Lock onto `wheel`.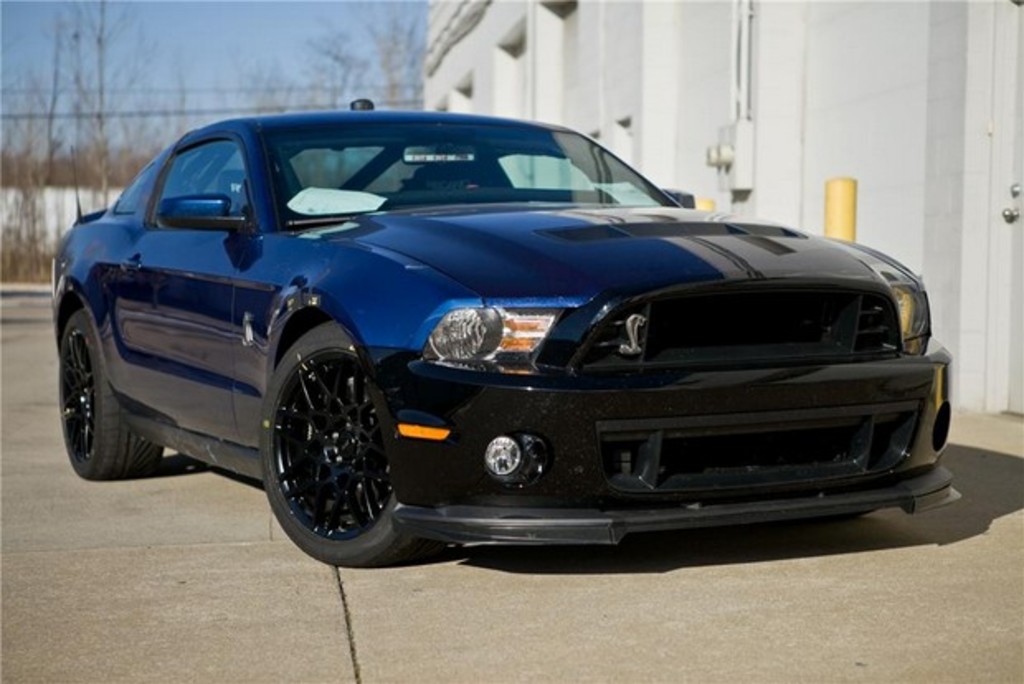
Locked: <box>56,314,165,484</box>.
